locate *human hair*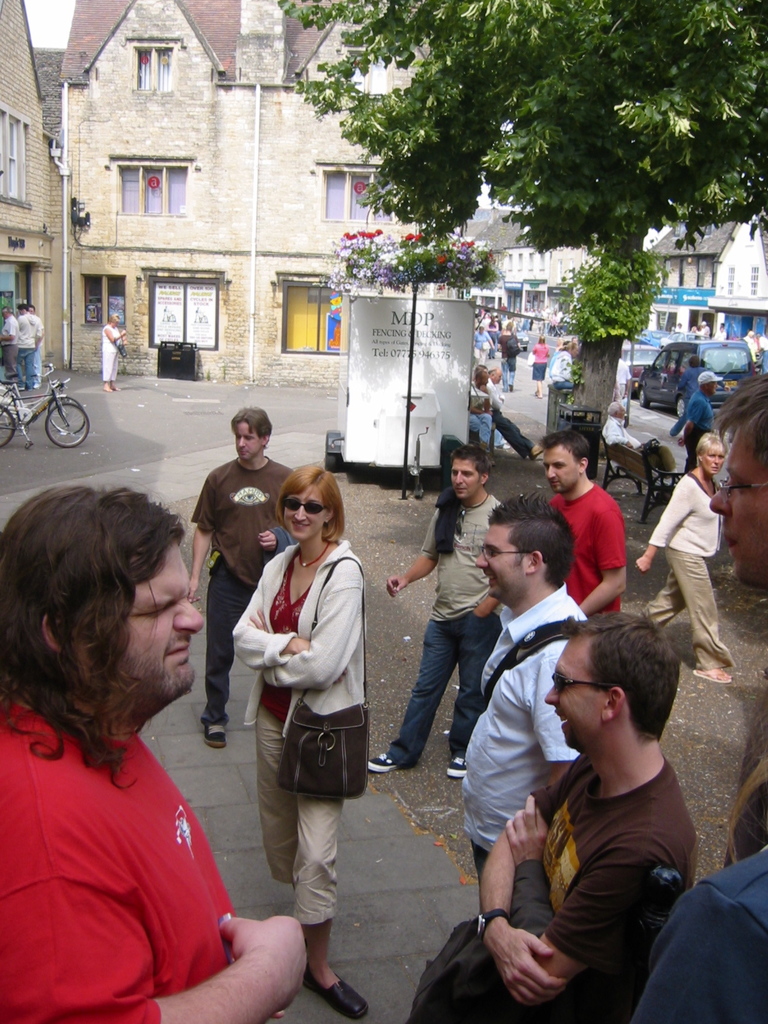
{"x1": 719, "y1": 371, "x2": 767, "y2": 459}
